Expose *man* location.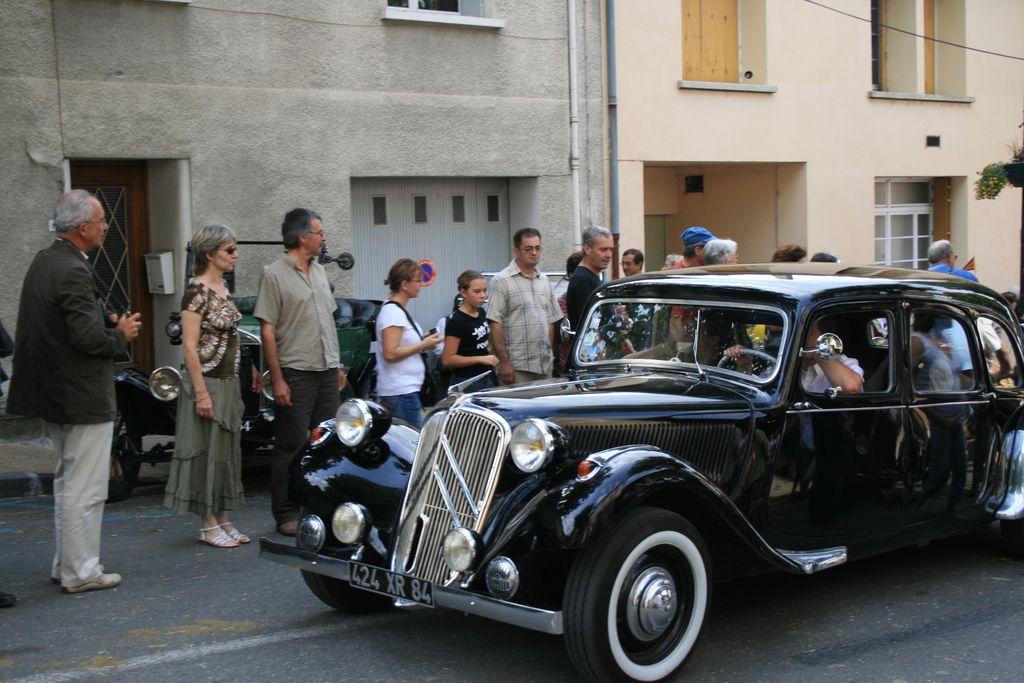
Exposed at region(486, 226, 576, 382).
